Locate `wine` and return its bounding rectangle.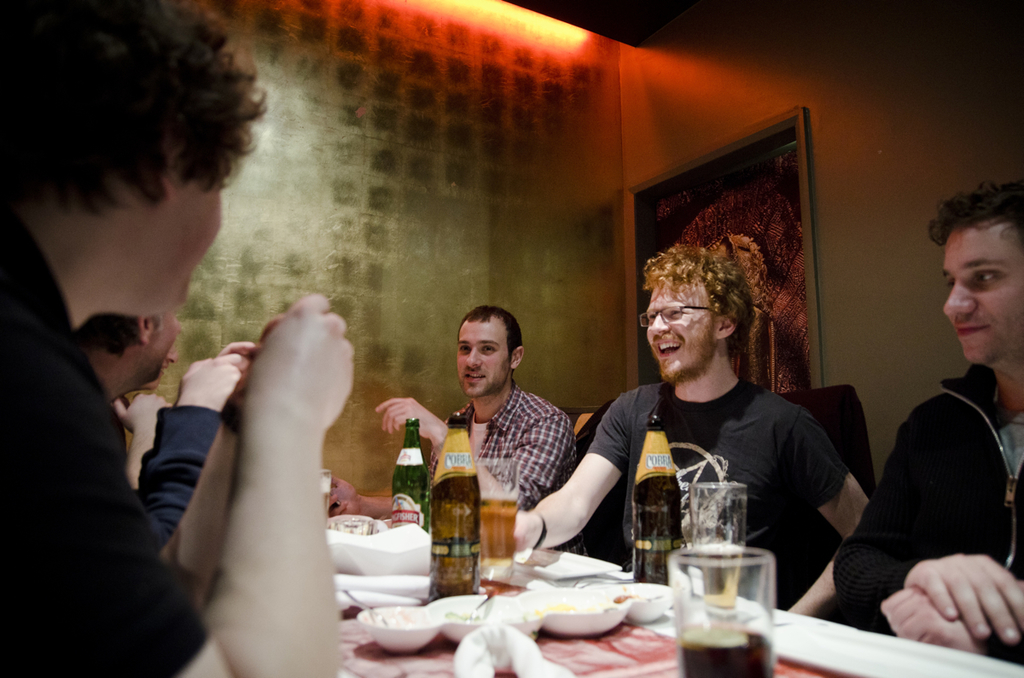
(388, 413, 428, 538).
